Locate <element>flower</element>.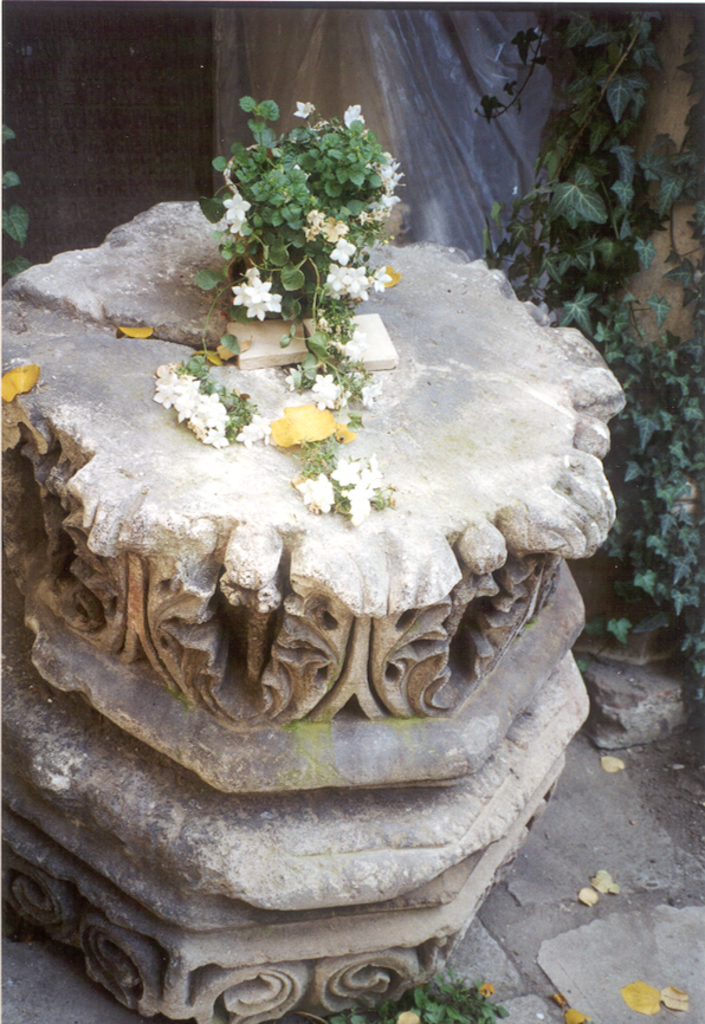
Bounding box: box(297, 468, 334, 514).
